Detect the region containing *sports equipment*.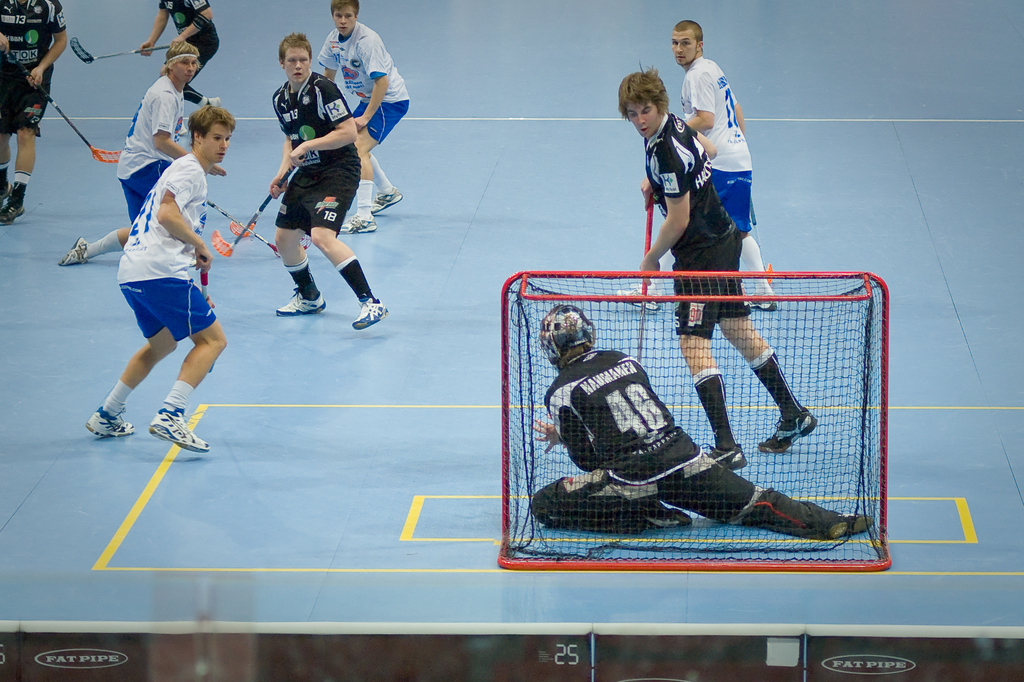
detection(148, 407, 211, 452).
